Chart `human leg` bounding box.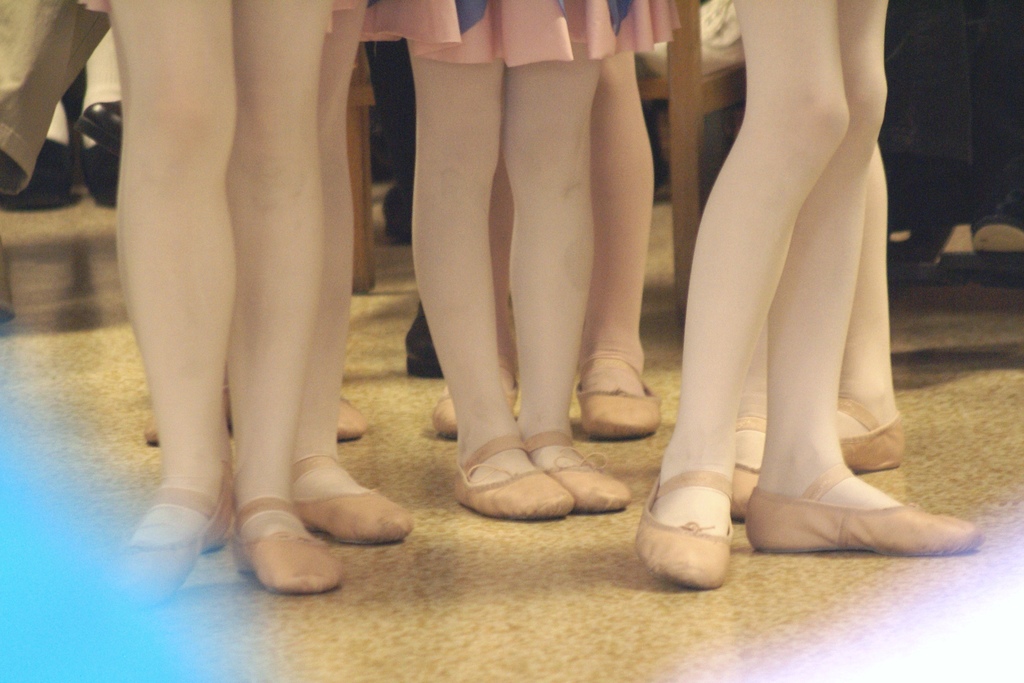
Charted: [x1=637, y1=0, x2=985, y2=590].
